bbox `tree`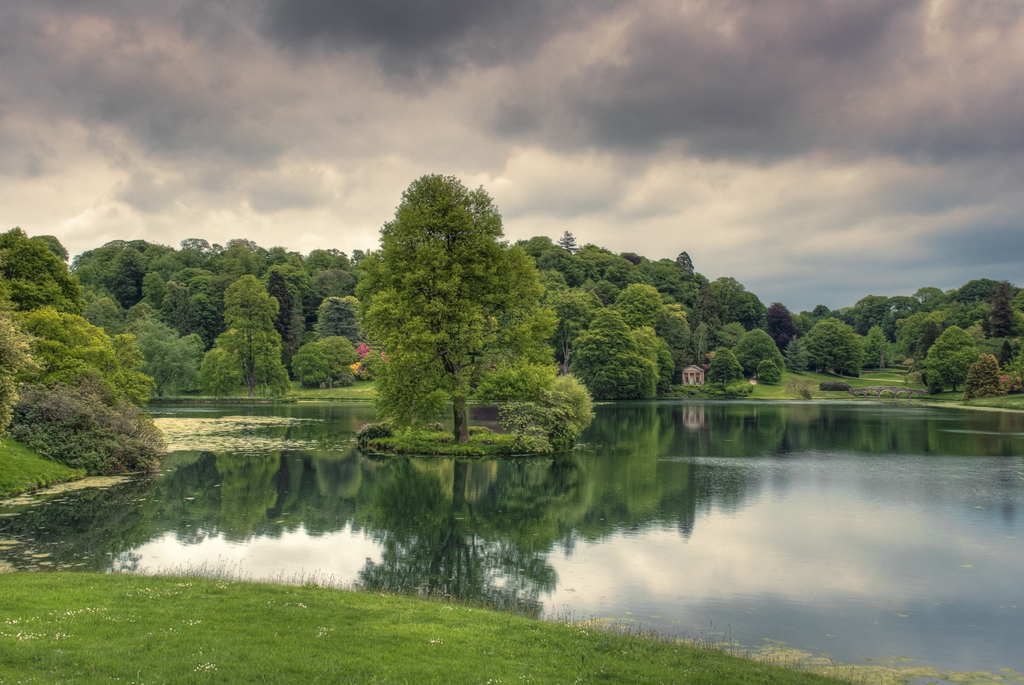
box=[8, 214, 145, 428]
